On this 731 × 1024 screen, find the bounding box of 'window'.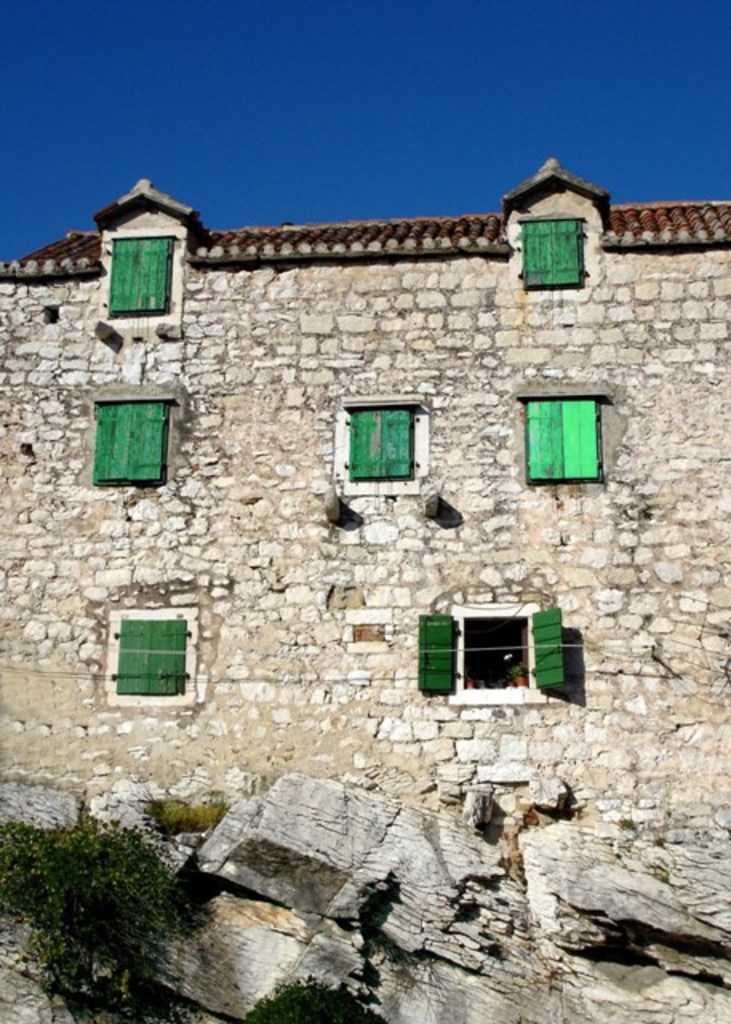
Bounding box: BBox(518, 221, 581, 294).
